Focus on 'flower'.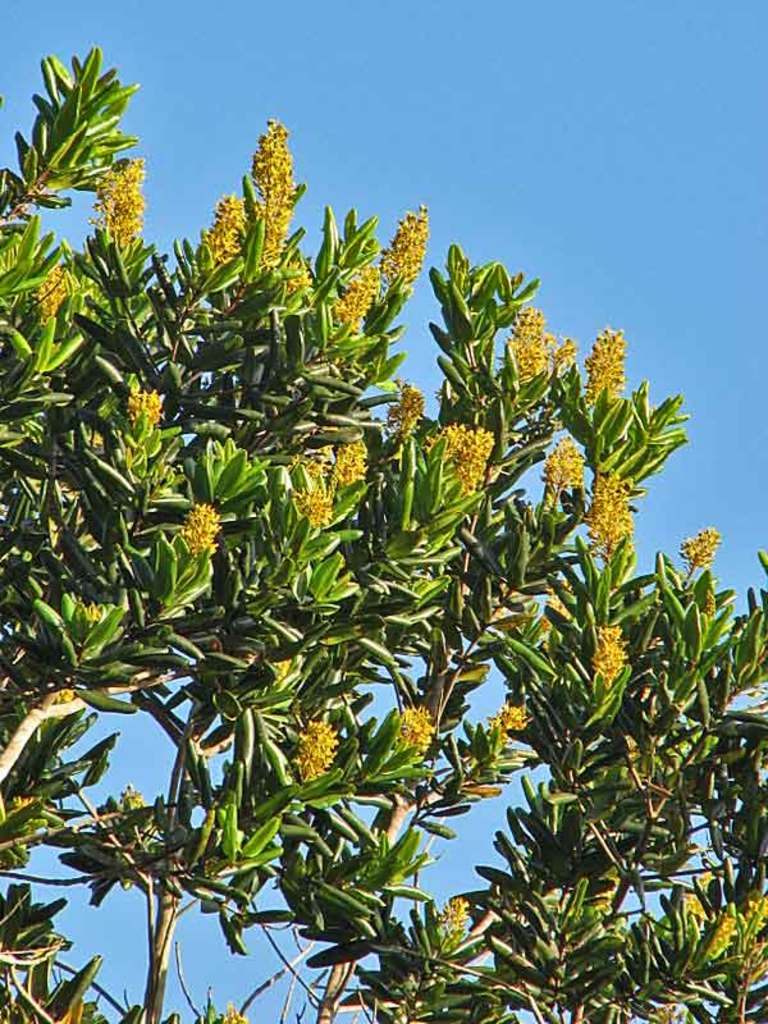
Focused at bbox=(119, 392, 161, 426).
